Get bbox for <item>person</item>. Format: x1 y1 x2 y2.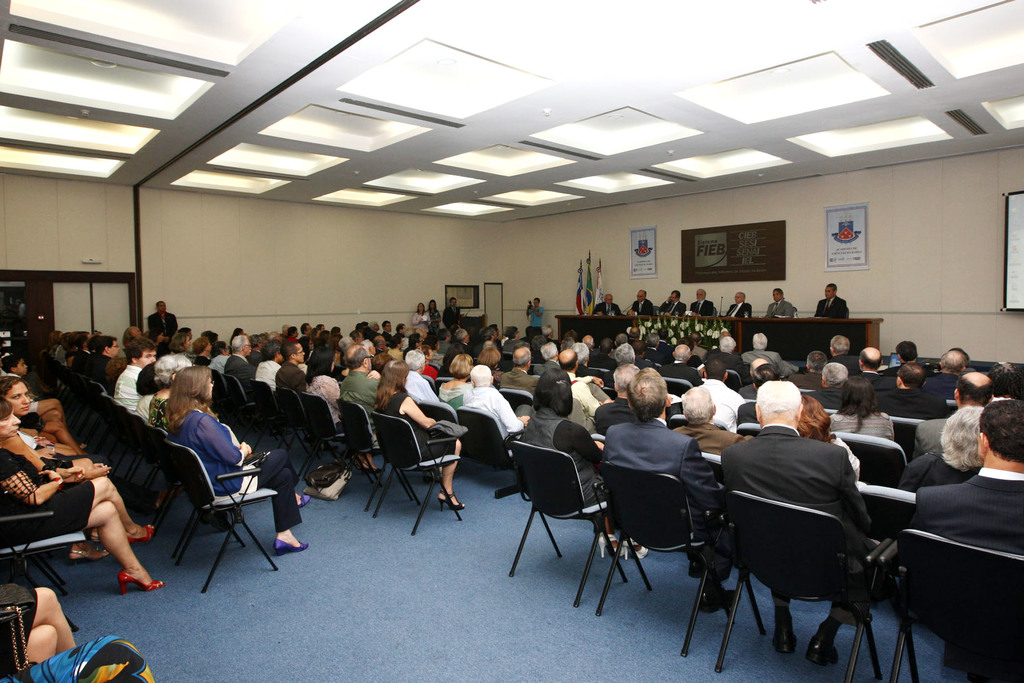
764 286 797 320.
